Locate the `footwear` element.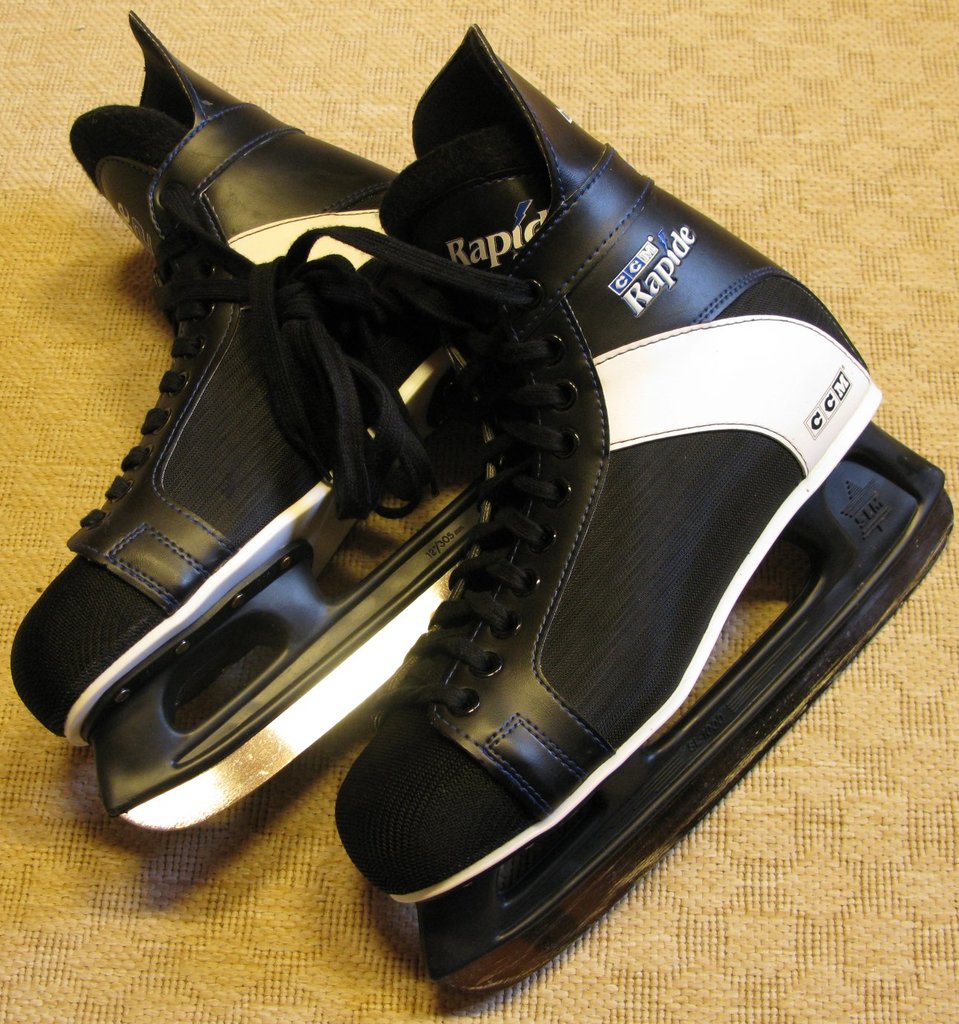
Element bbox: locate(4, 11, 494, 841).
